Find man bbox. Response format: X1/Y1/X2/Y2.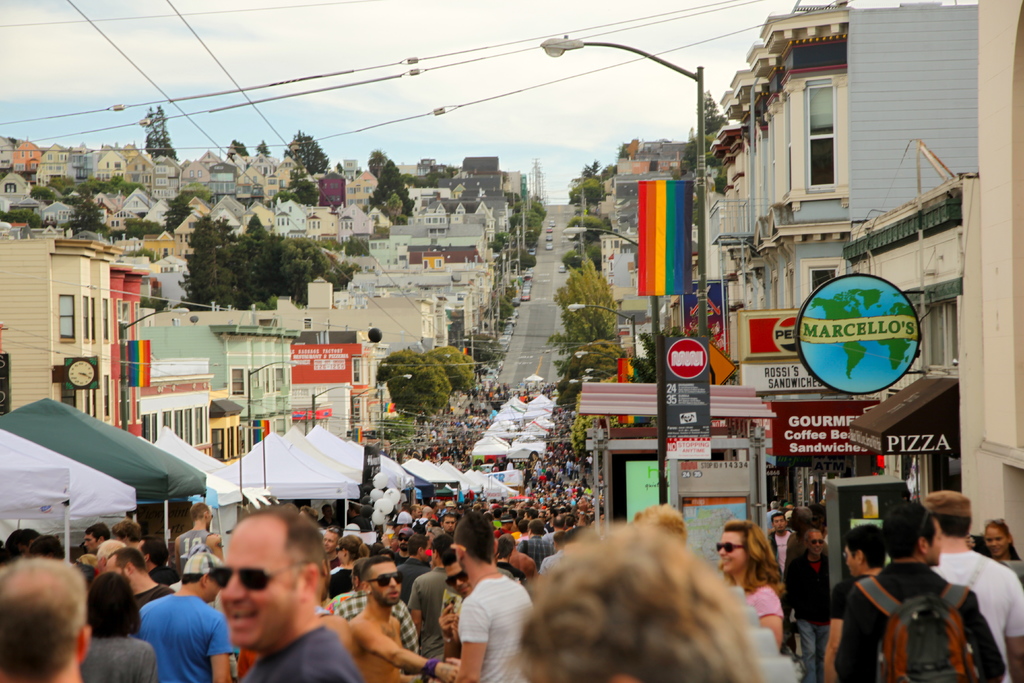
172/503/225/586.
